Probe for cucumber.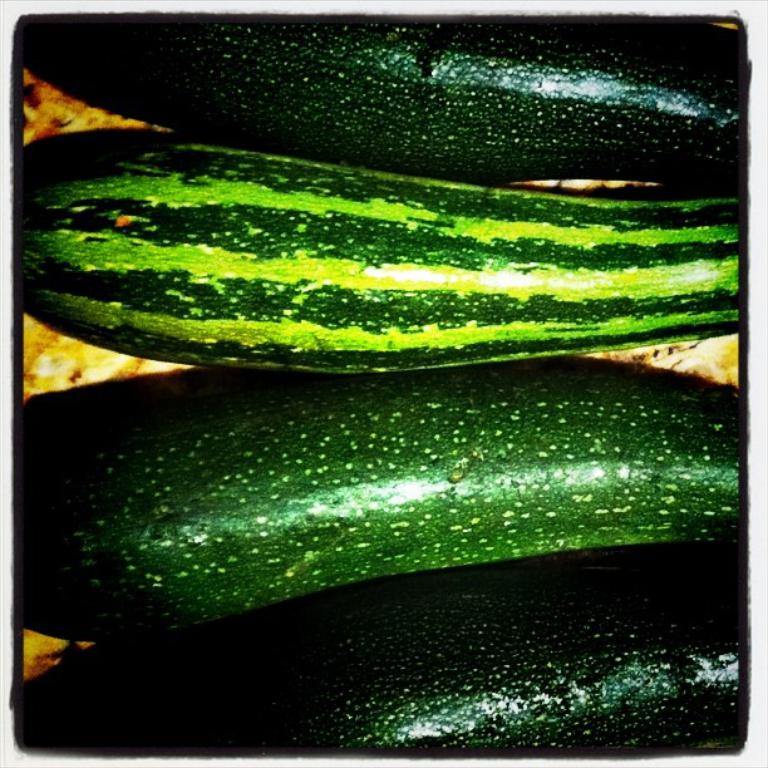
Probe result: rect(10, 13, 750, 177).
